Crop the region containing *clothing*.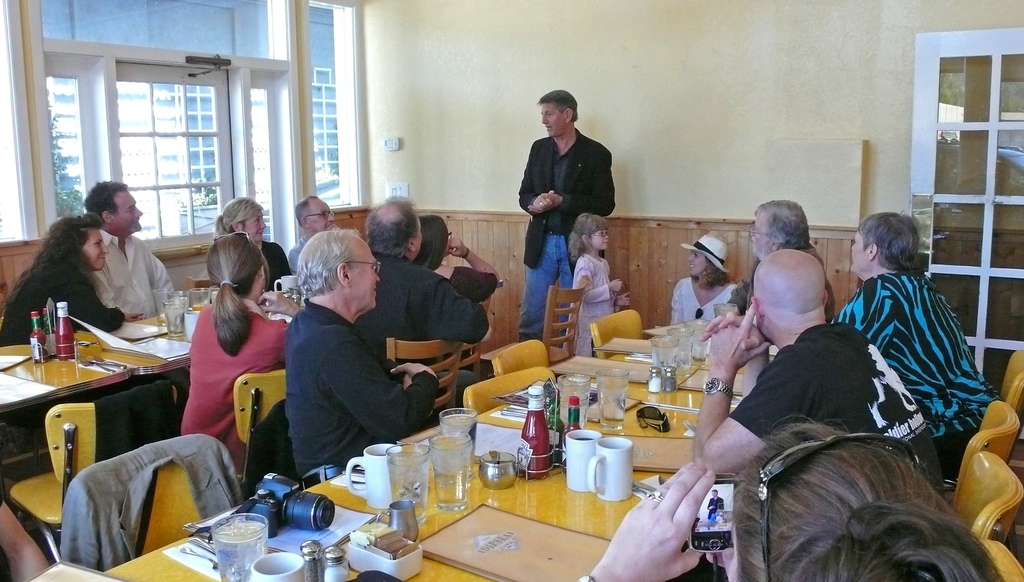
Crop region: crop(844, 272, 1004, 481).
